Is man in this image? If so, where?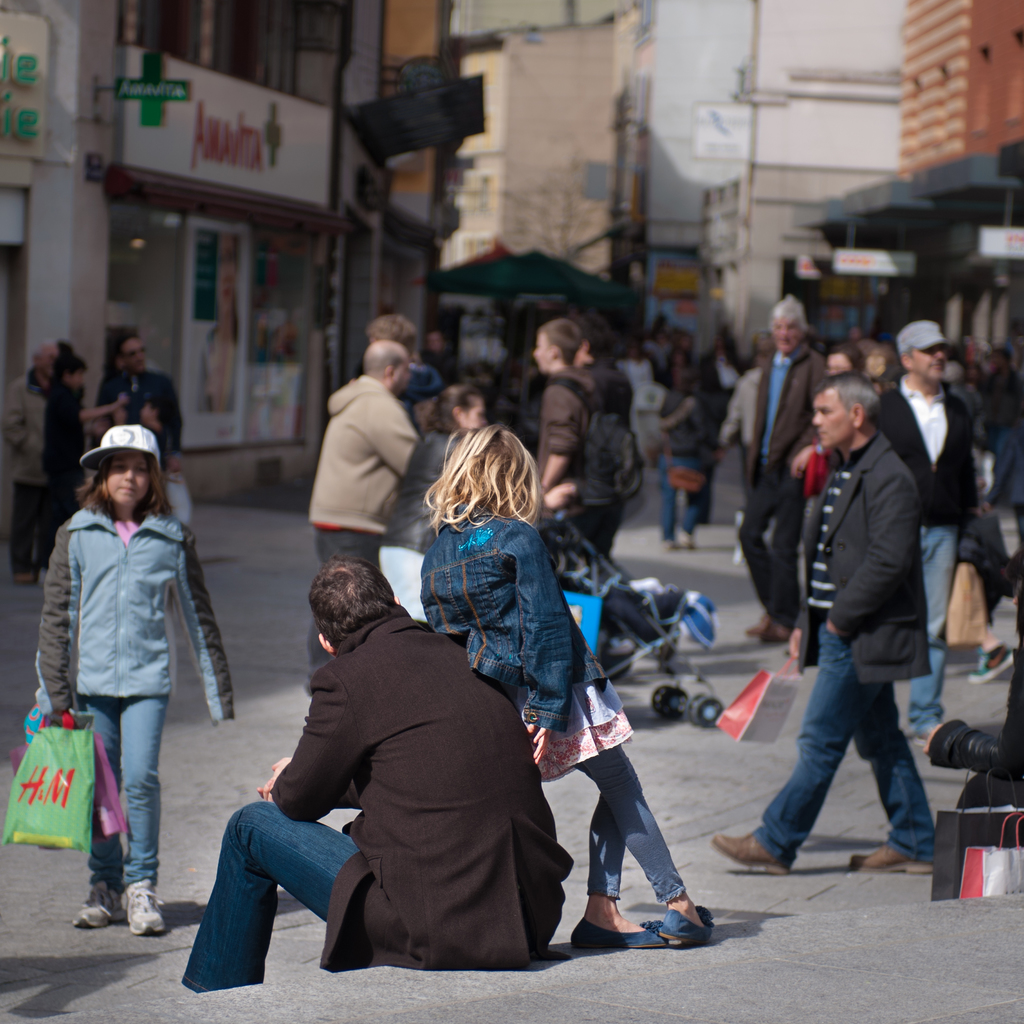
Yes, at BBox(309, 340, 421, 698).
